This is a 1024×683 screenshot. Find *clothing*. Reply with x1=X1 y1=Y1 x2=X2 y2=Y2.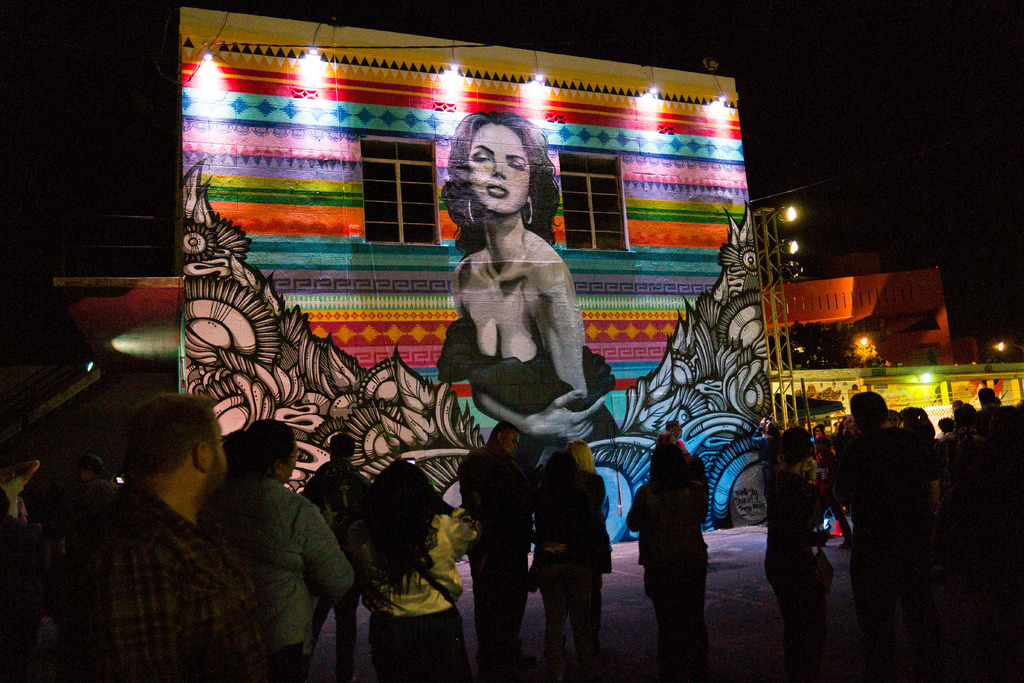
x1=226 y1=434 x2=356 y2=667.
